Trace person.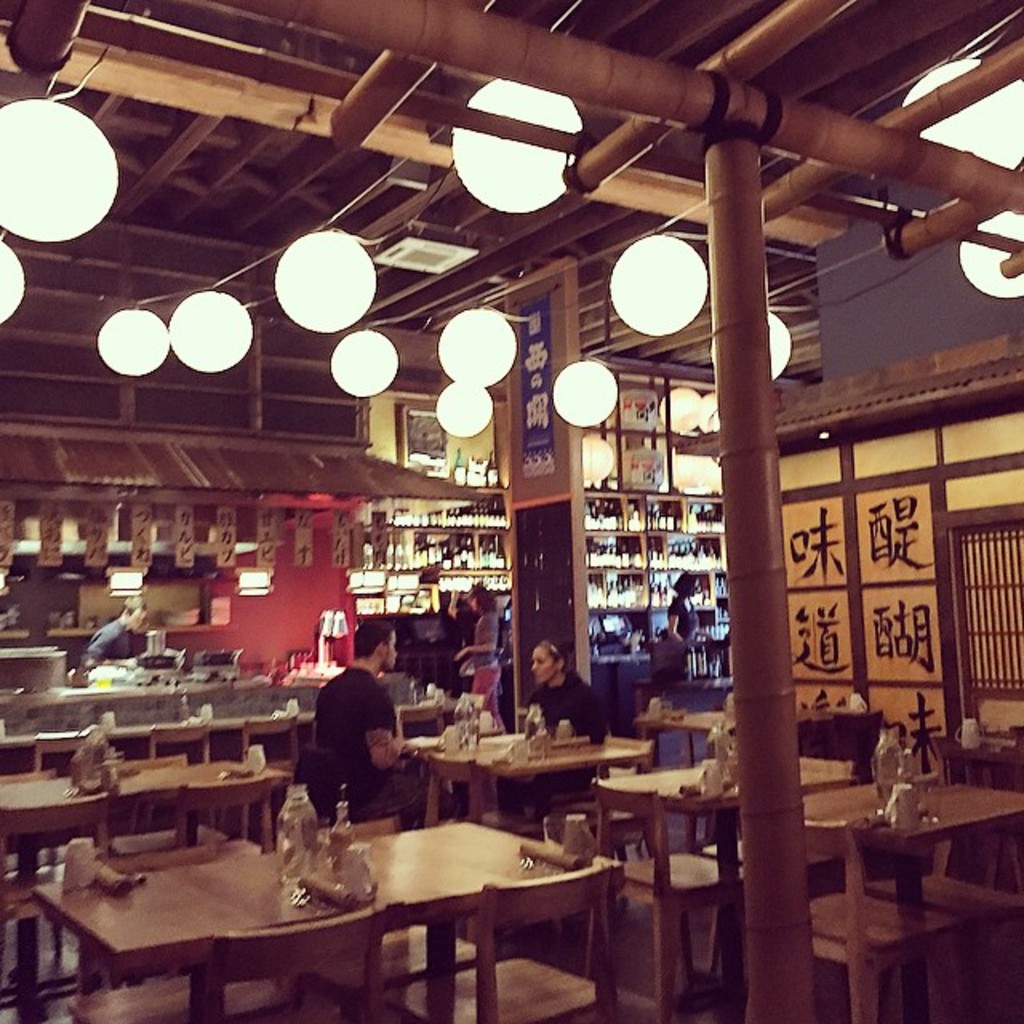
Traced to <box>454,582,494,733</box>.
